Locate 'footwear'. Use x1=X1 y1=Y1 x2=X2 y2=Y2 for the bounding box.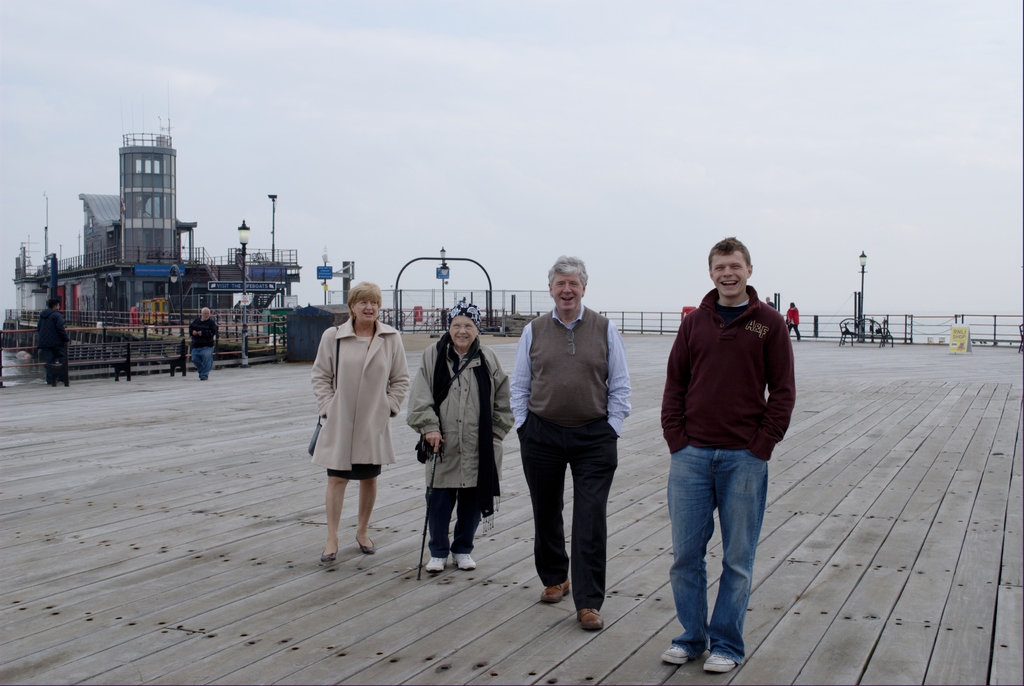
x1=543 y1=575 x2=573 y2=607.
